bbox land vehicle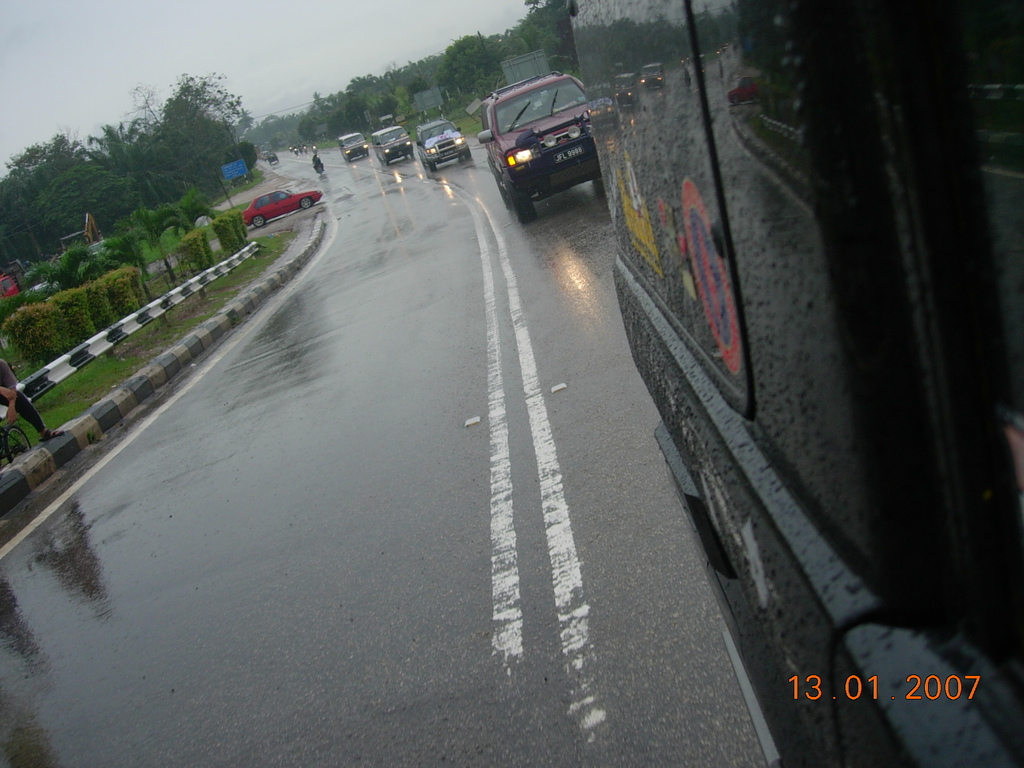
box=[368, 124, 417, 168]
